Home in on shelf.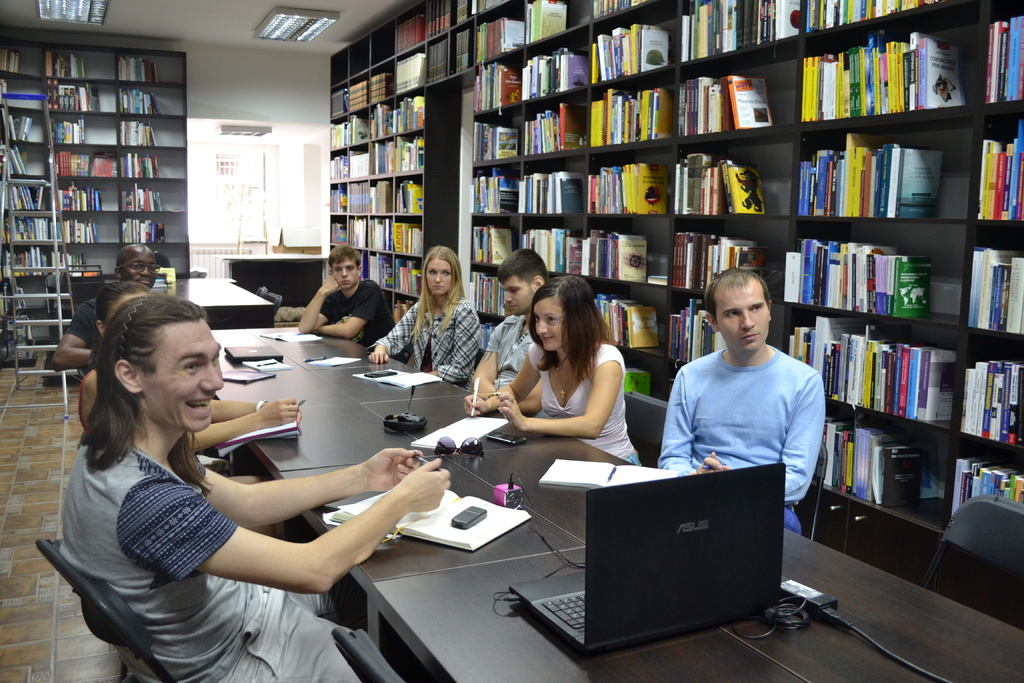
Homed in at [left=342, top=77, right=371, bottom=111].
